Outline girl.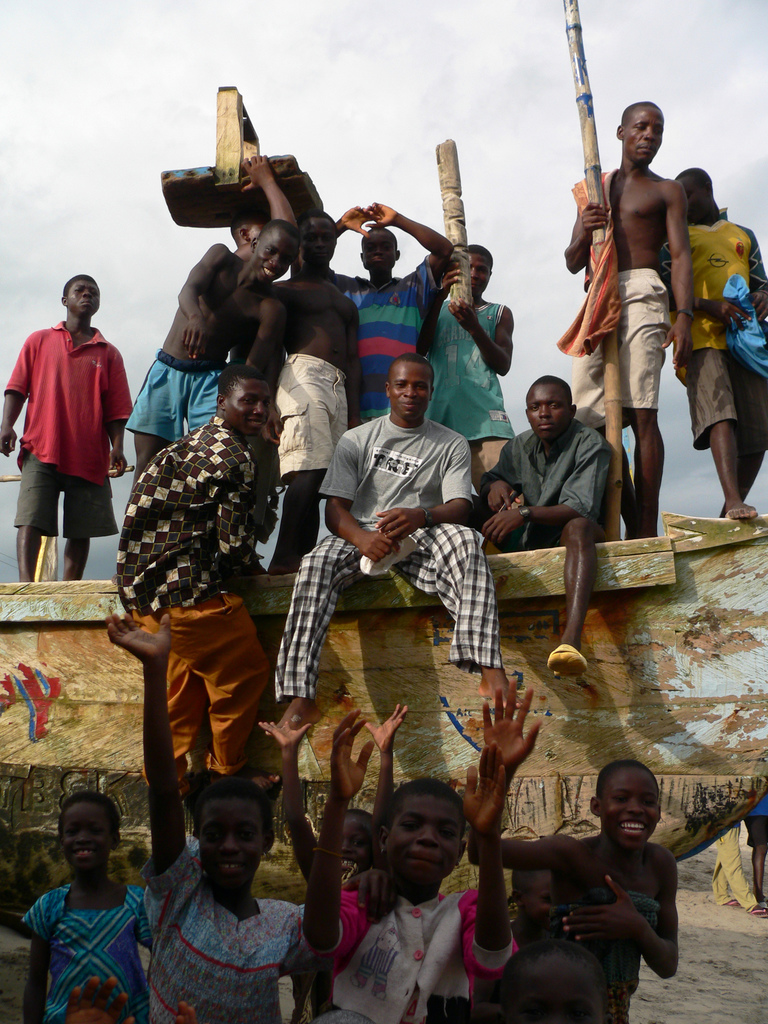
Outline: Rect(16, 791, 161, 1023).
